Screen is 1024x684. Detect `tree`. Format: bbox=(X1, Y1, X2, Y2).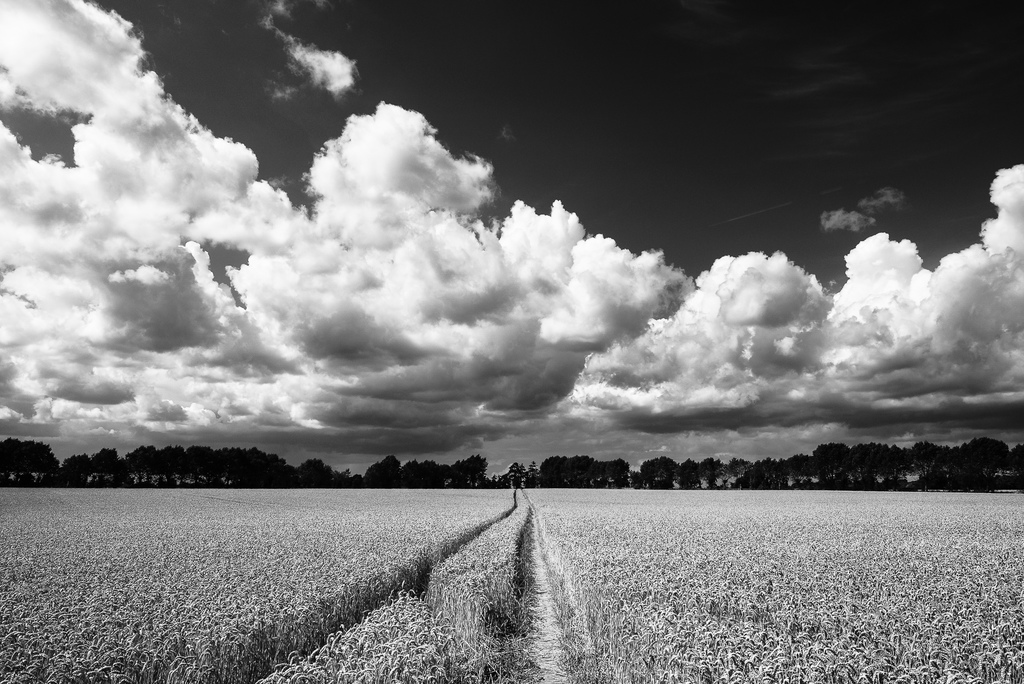
bbox=(172, 447, 222, 492).
